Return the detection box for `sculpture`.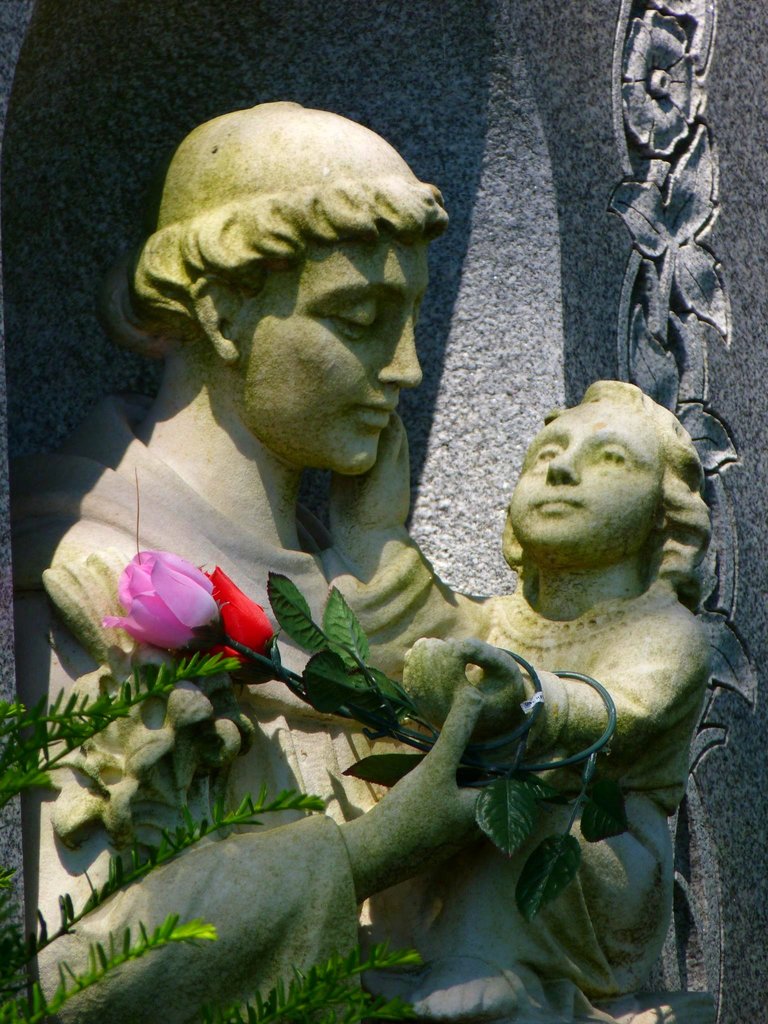
7,97,719,1018.
